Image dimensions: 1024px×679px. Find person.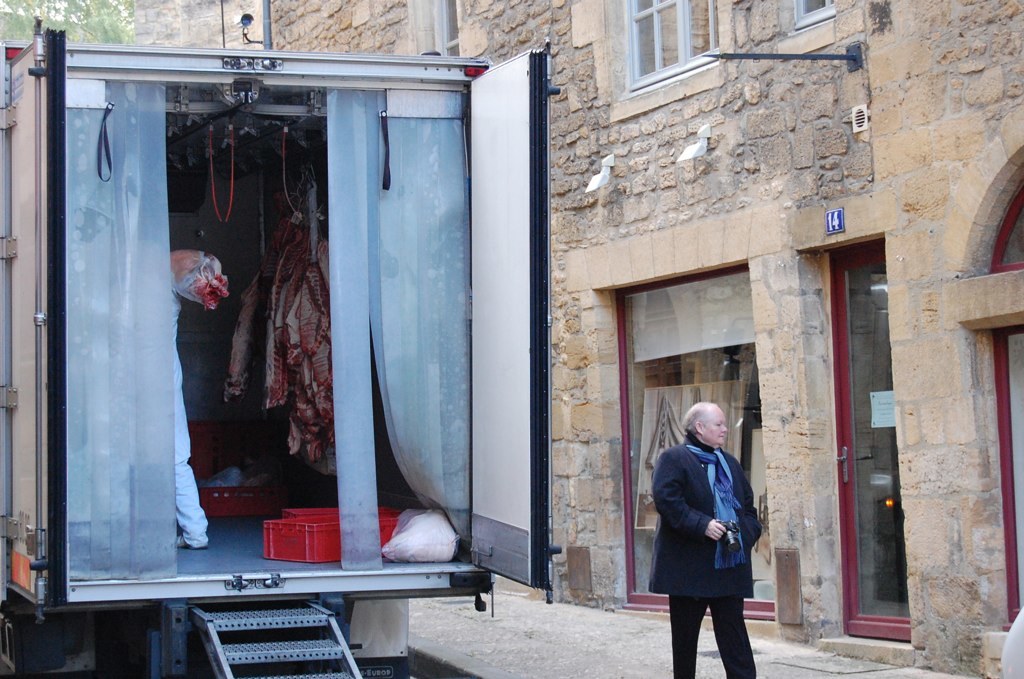
(640,400,767,678).
